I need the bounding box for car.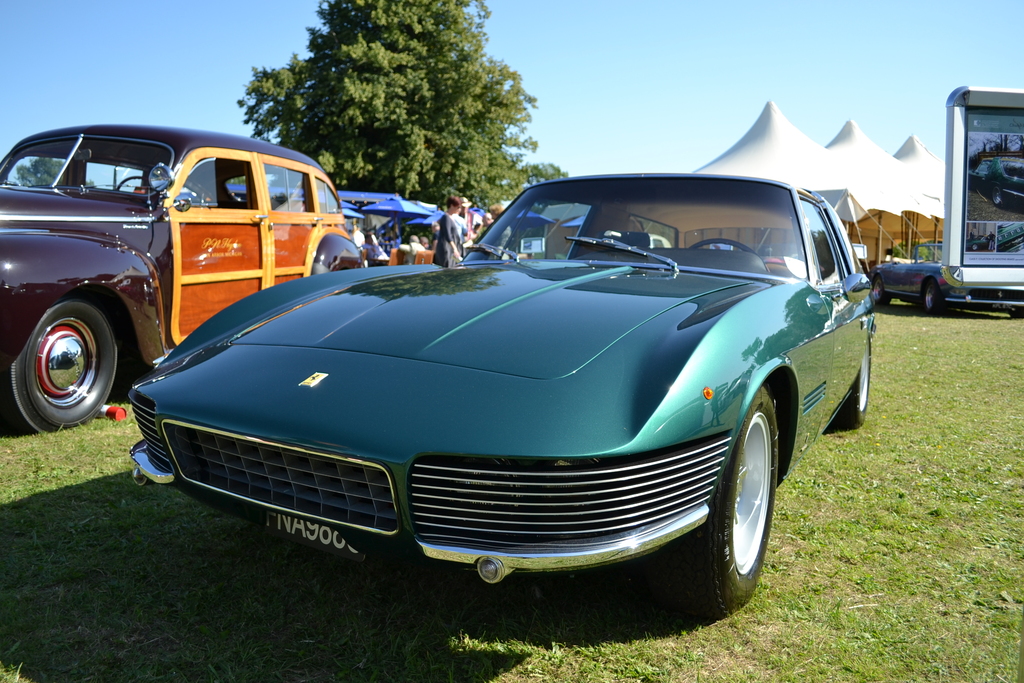
Here it is: 870/242/1023/315.
